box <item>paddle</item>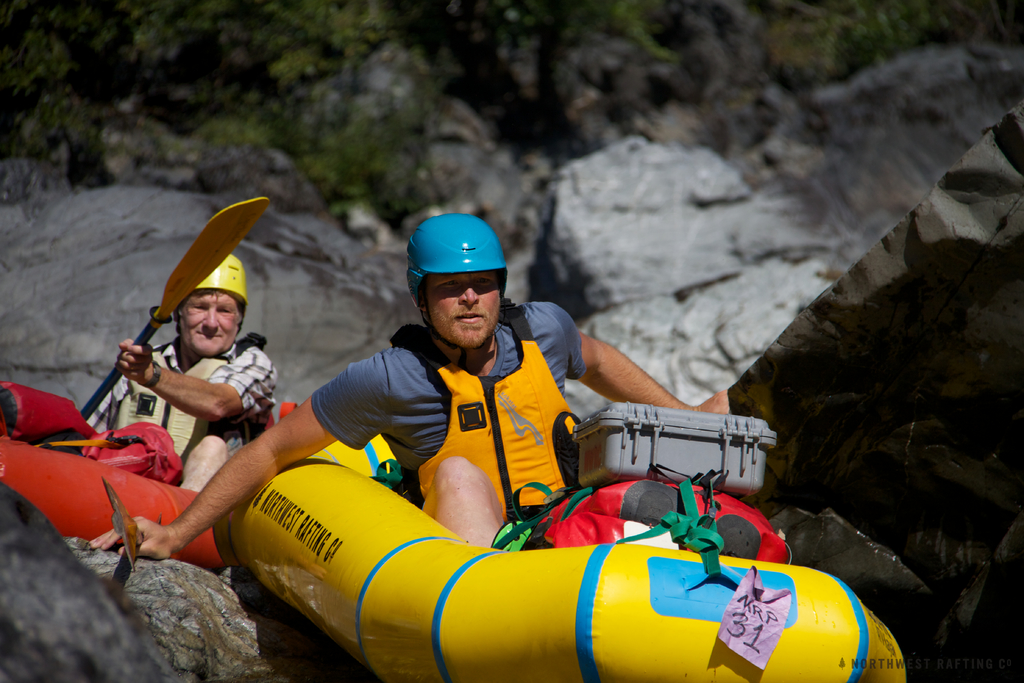
box=[101, 476, 164, 569]
